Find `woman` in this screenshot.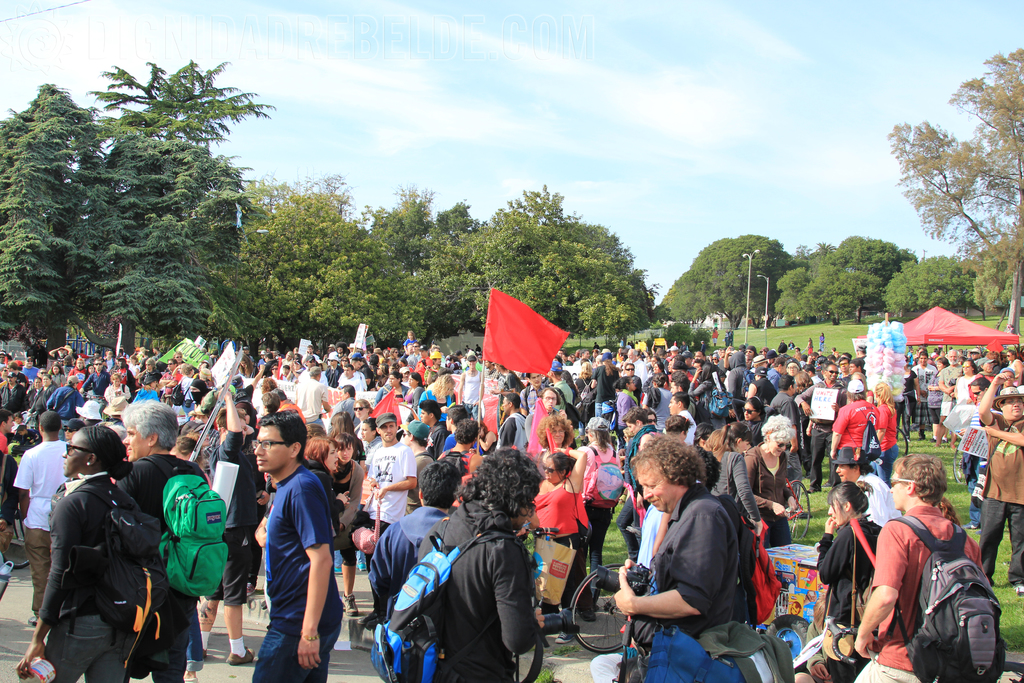
The bounding box for `woman` is pyautogui.locateOnScreen(36, 377, 56, 411).
